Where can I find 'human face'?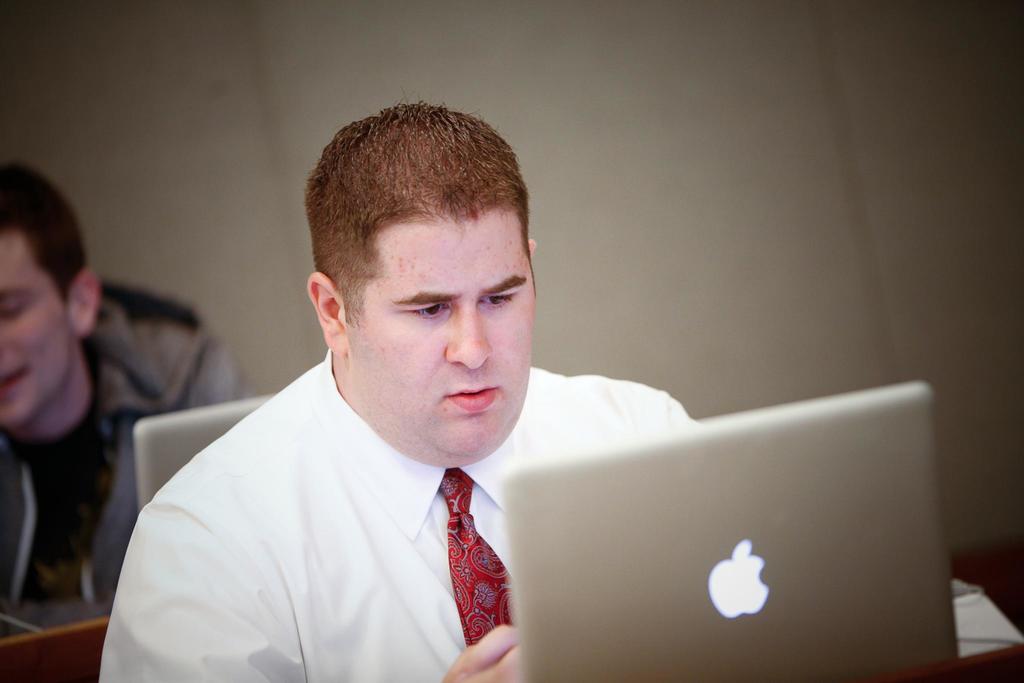
You can find it at Rect(0, 227, 70, 429).
